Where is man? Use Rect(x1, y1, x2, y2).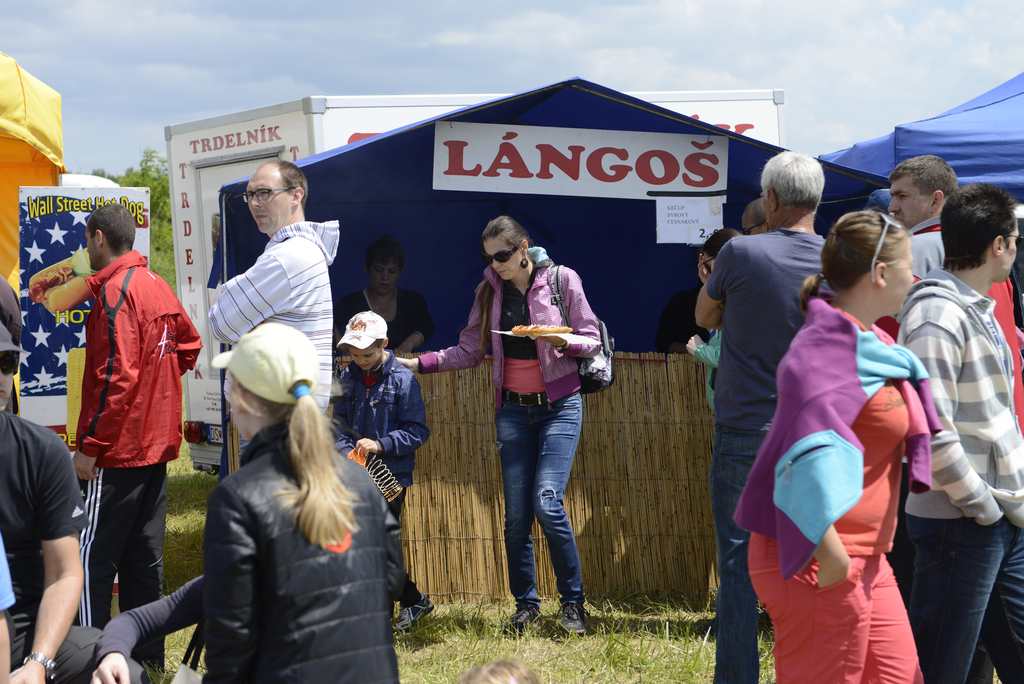
Rect(875, 152, 1023, 435).
